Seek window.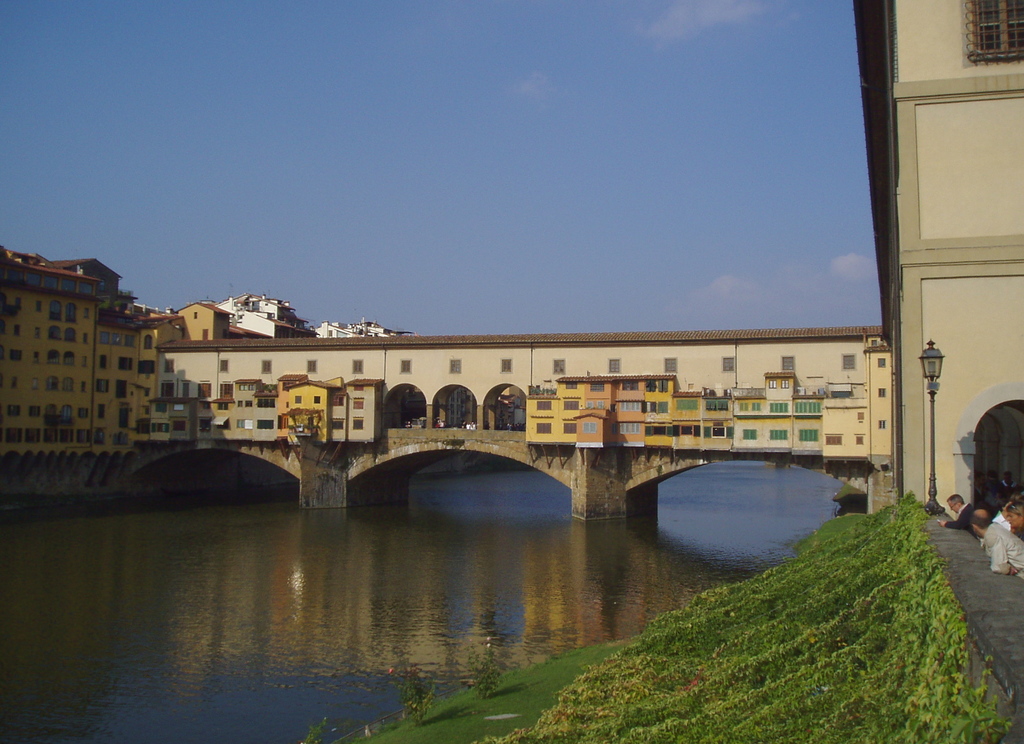
x1=739, y1=402, x2=749, y2=410.
